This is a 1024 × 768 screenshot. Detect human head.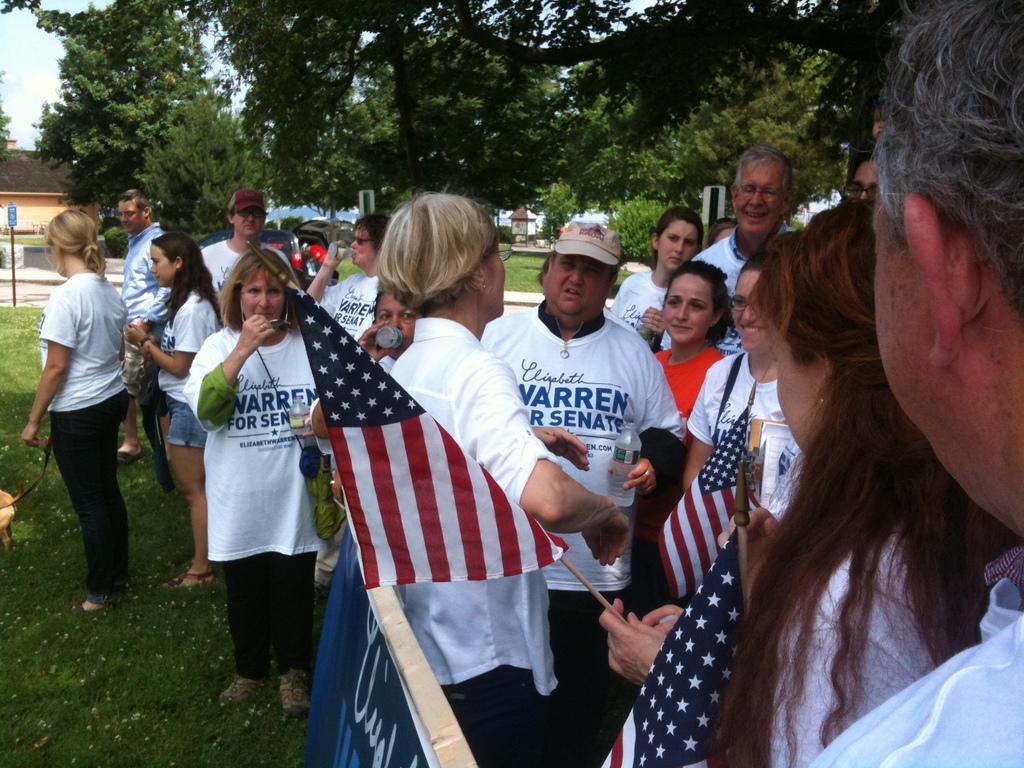
{"left": 147, "top": 232, "right": 202, "bottom": 285}.
